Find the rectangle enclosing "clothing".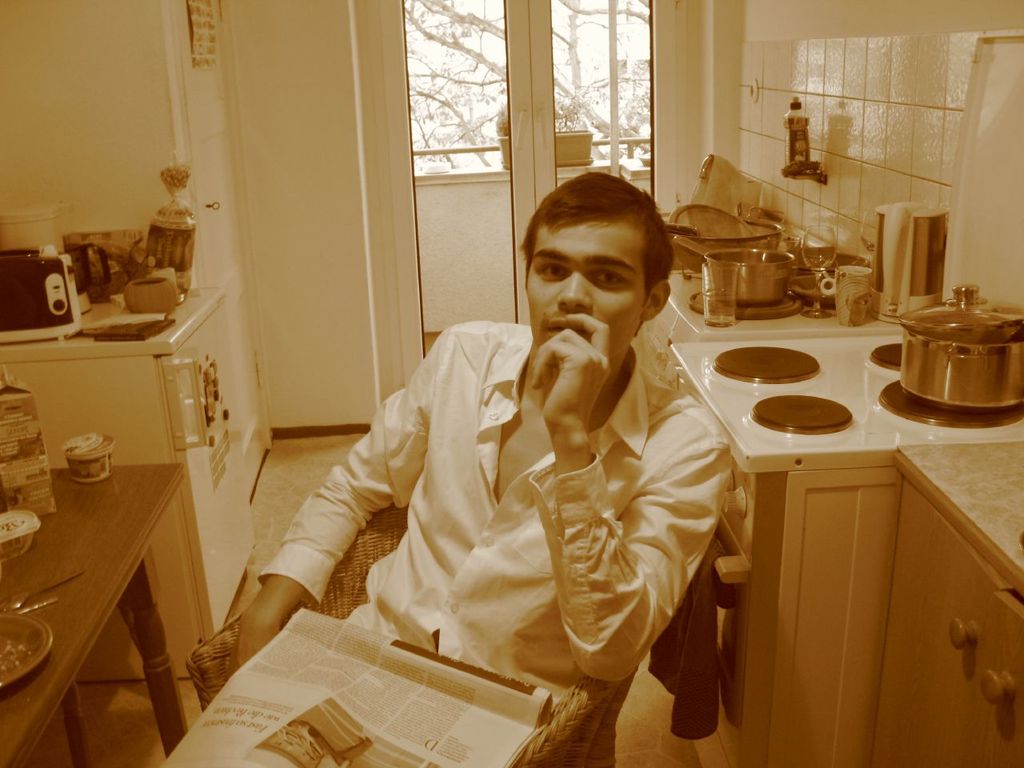
locate(270, 309, 761, 726).
